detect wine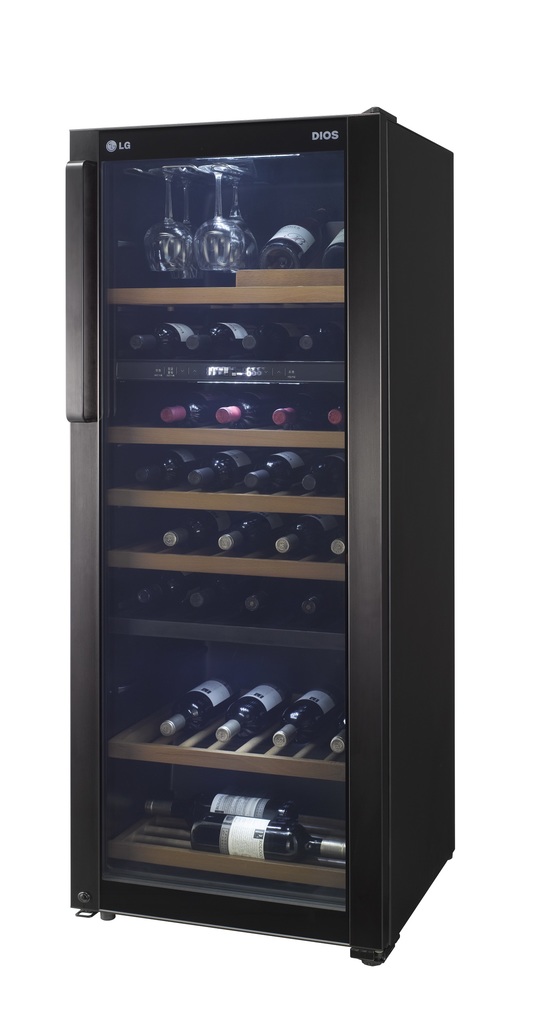
bbox=[242, 577, 312, 611]
